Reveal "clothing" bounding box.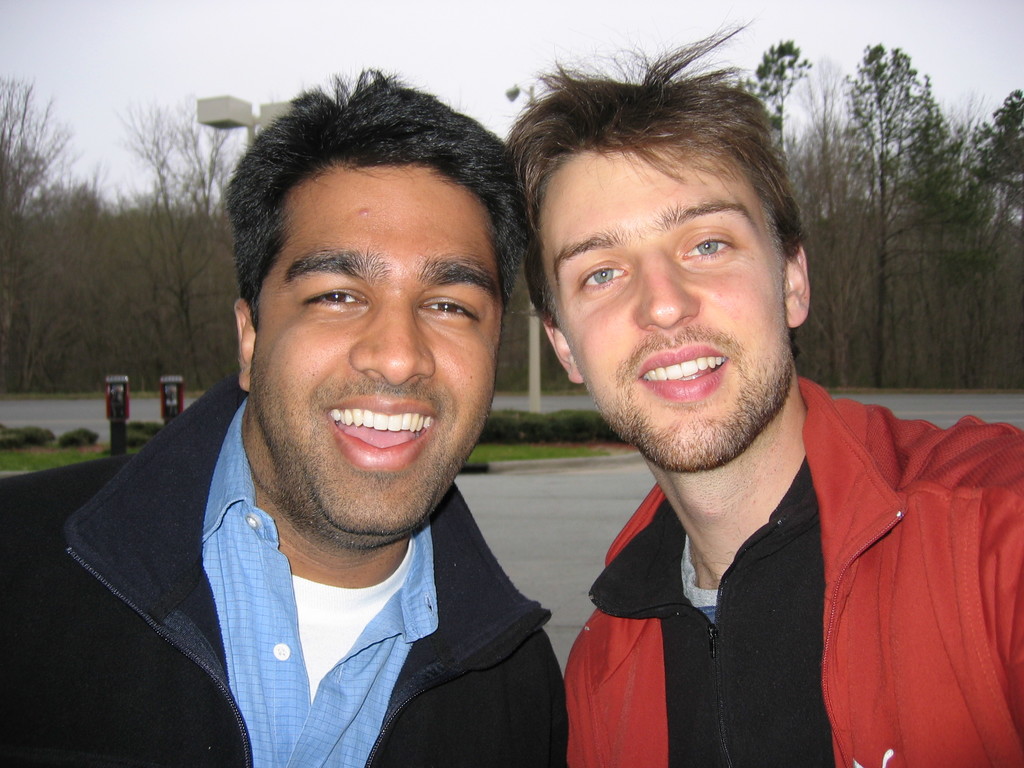
Revealed: [left=0, top=376, right=570, bottom=767].
